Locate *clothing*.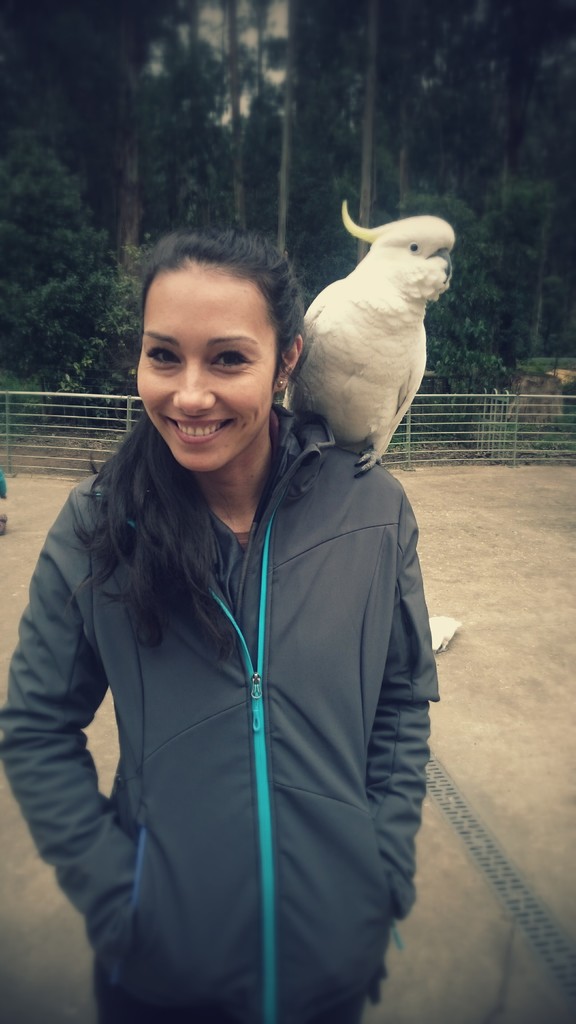
Bounding box: <box>0,400,441,1023</box>.
